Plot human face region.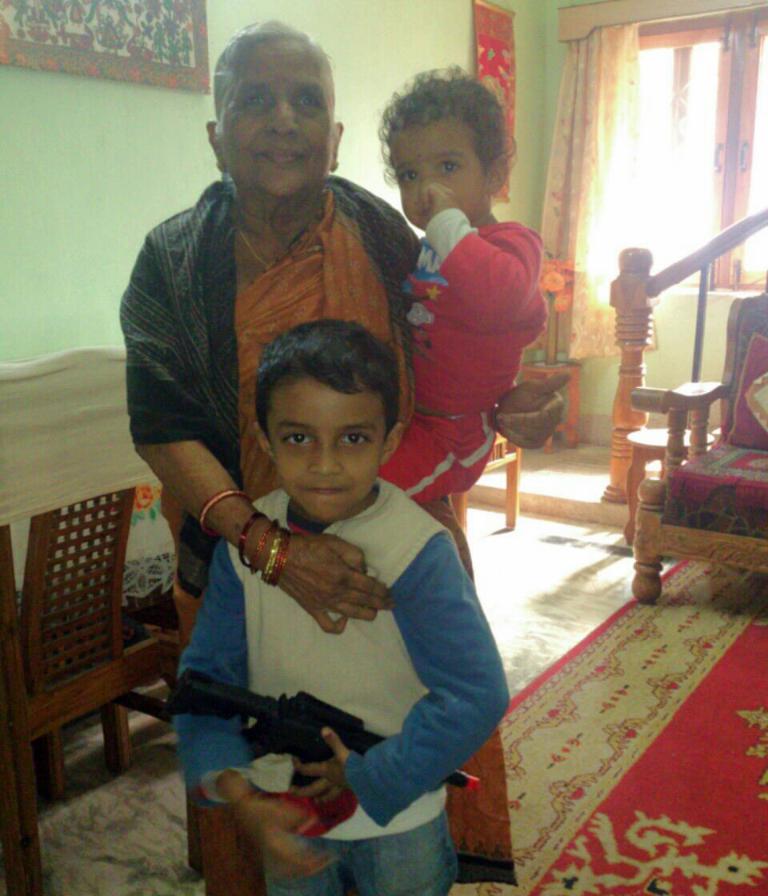
Plotted at {"left": 393, "top": 122, "right": 490, "bottom": 231}.
